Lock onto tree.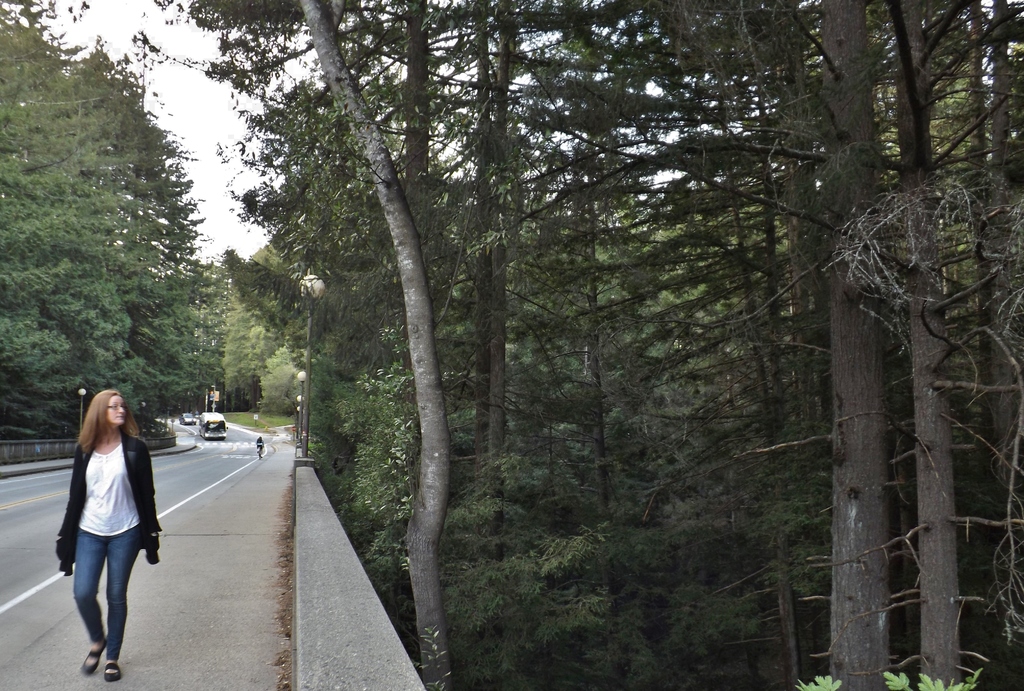
Locked: <region>258, 336, 308, 413</region>.
